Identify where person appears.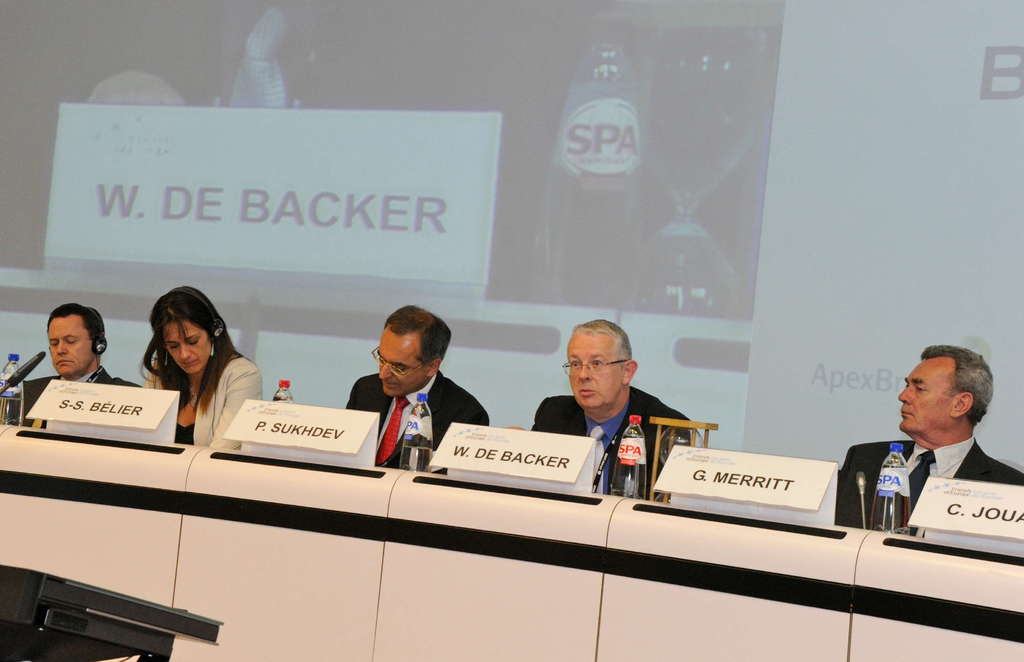
Appears at bbox=(348, 301, 492, 474).
